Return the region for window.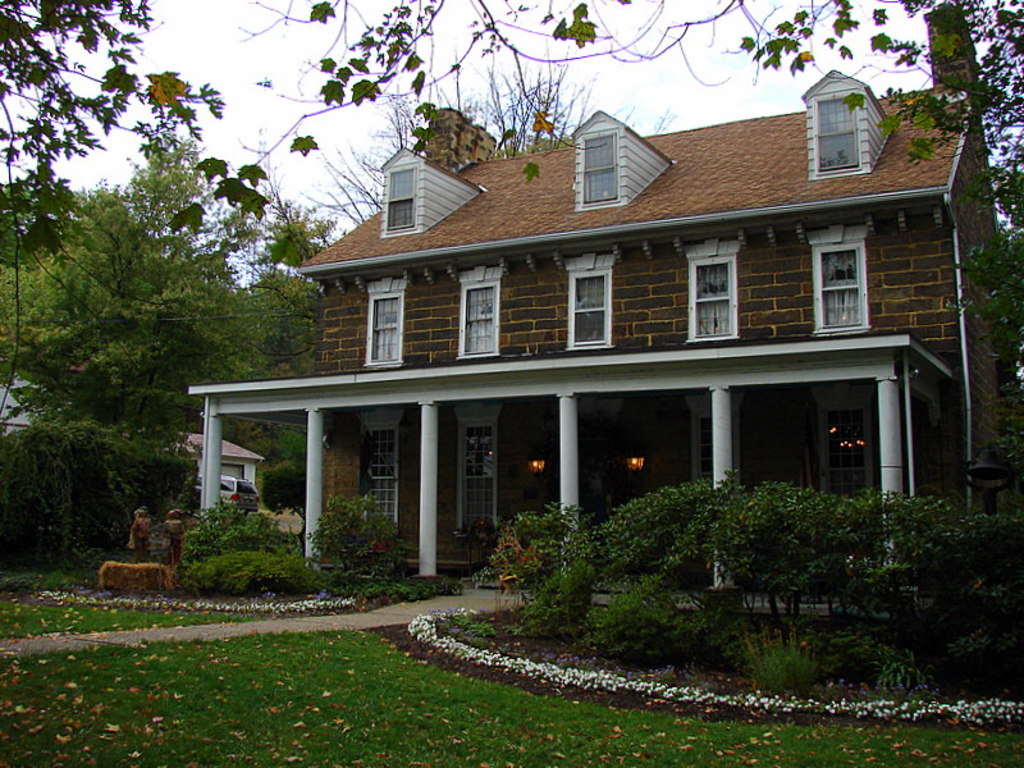
219, 463, 244, 483.
